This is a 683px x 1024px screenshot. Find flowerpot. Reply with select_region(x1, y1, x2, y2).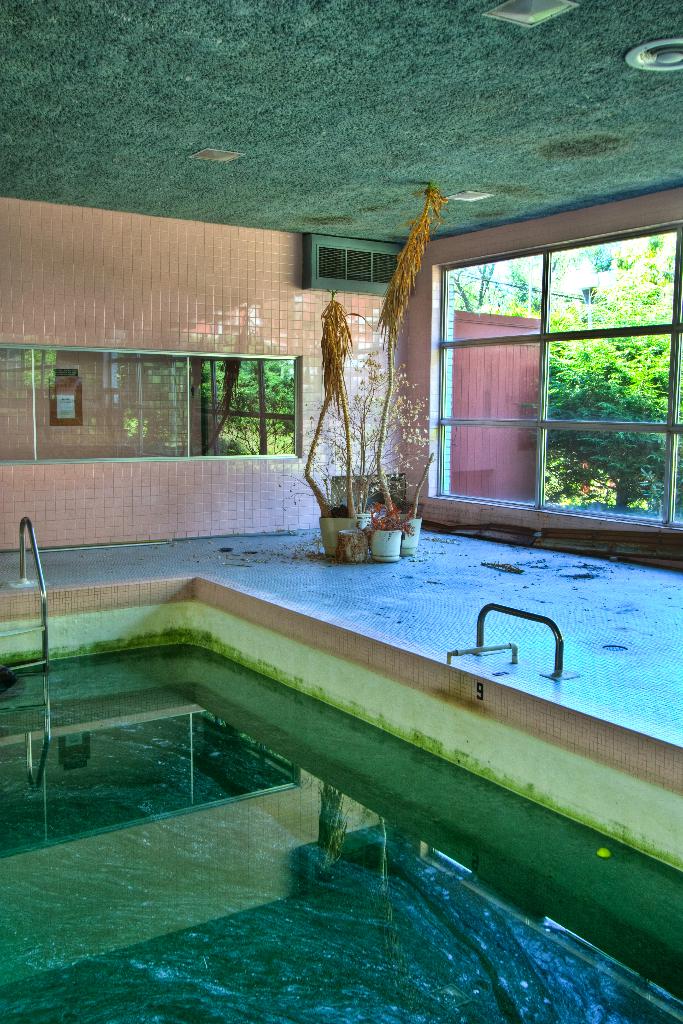
select_region(367, 528, 402, 563).
